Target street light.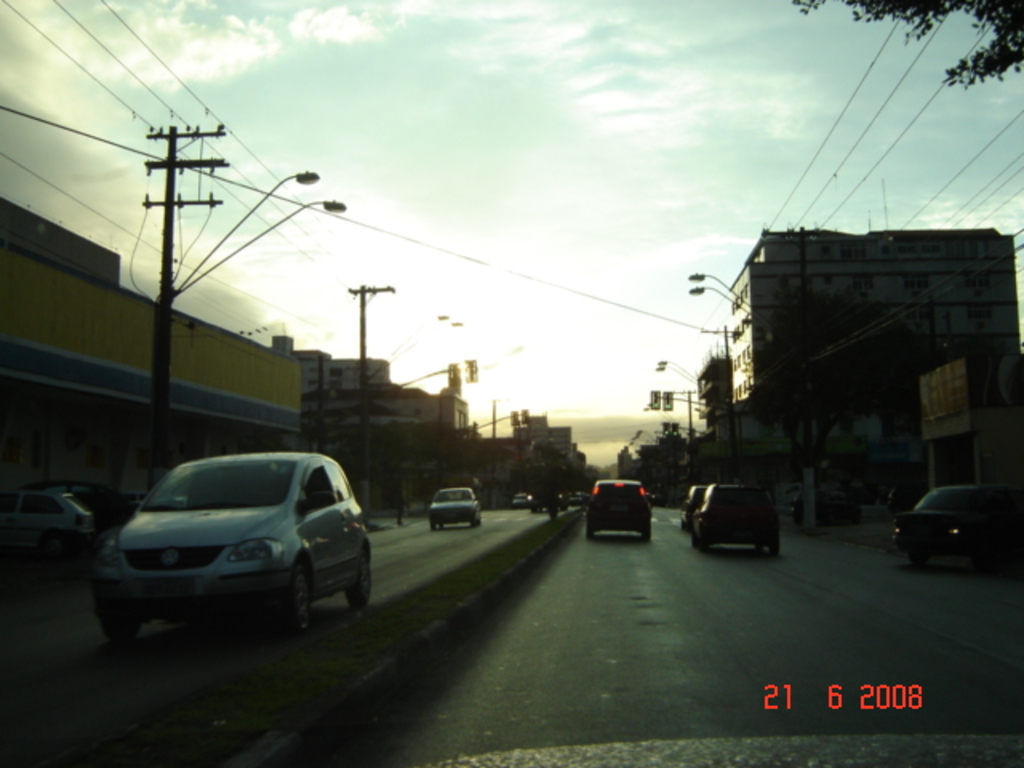
Target region: [362, 304, 462, 510].
